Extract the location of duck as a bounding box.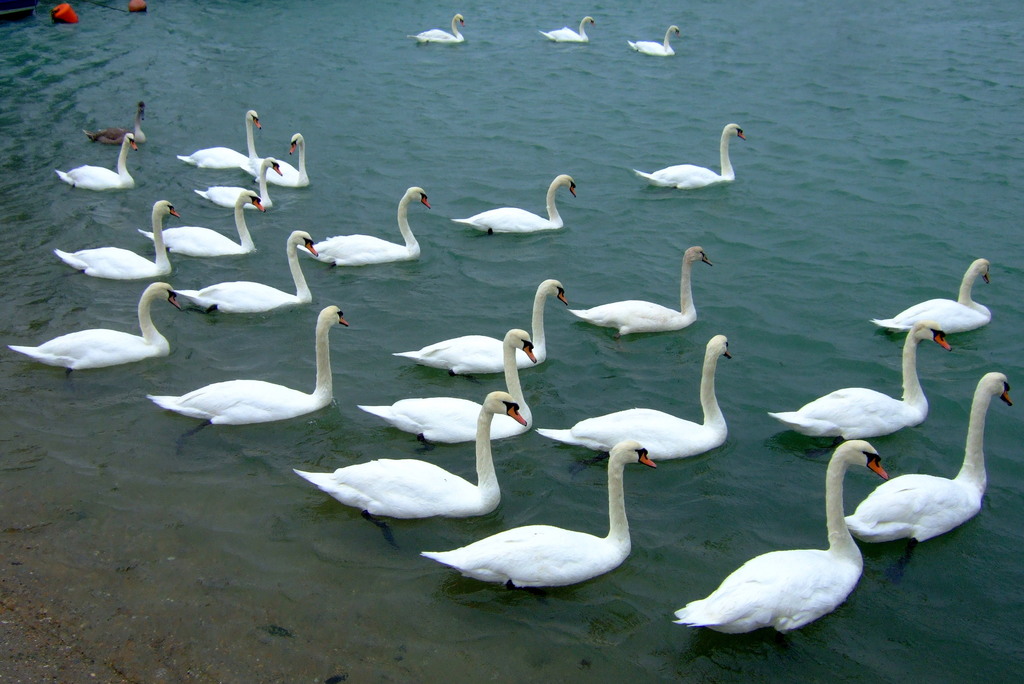
bbox=[50, 131, 145, 187].
